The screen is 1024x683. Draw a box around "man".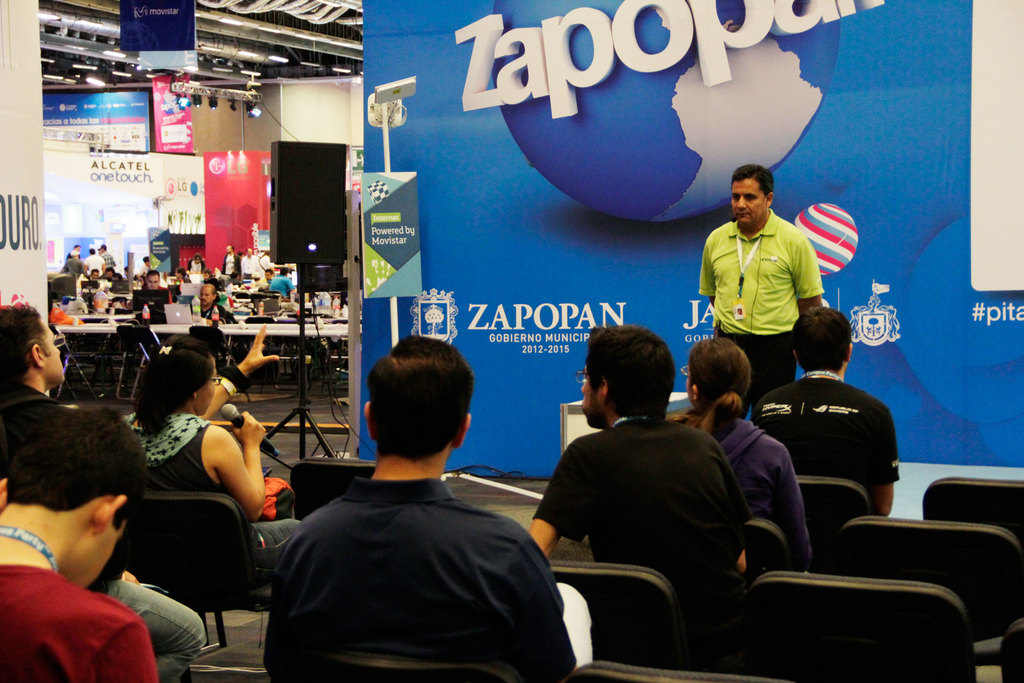
left=62, top=244, right=77, bottom=279.
